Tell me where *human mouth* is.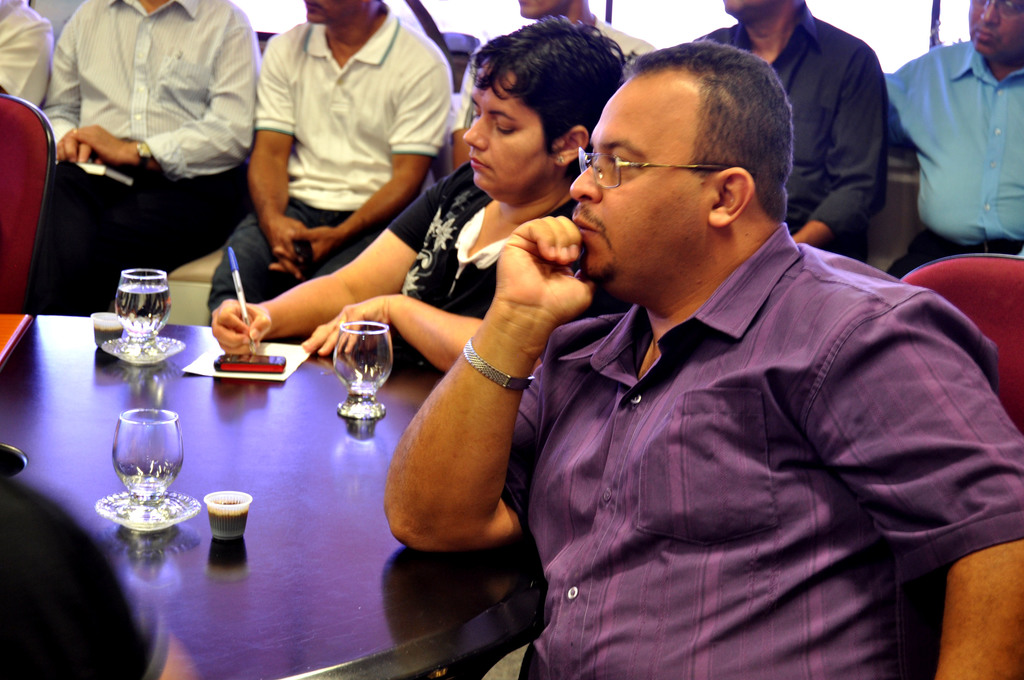
*human mouth* is at {"left": 570, "top": 207, "right": 600, "bottom": 238}.
